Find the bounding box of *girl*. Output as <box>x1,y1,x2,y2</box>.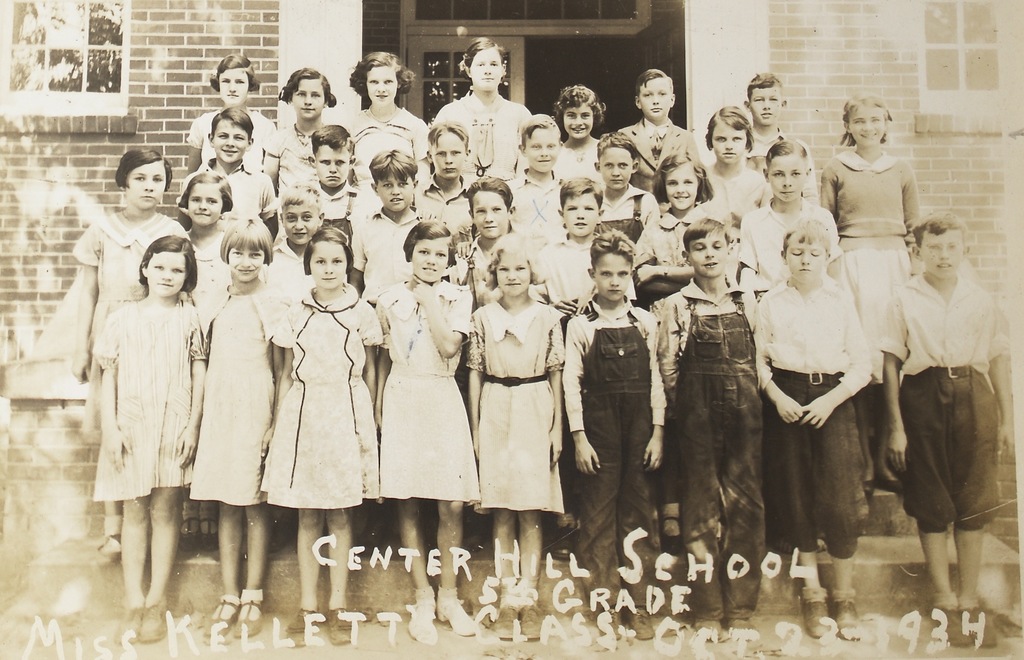
<box>196,217,298,642</box>.
